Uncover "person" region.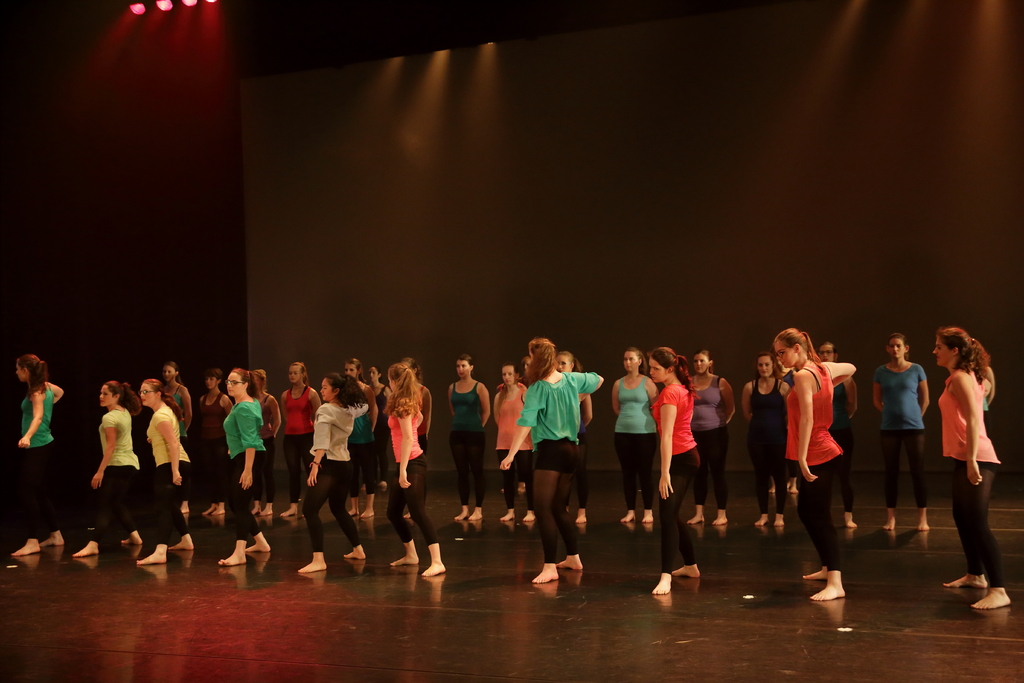
Uncovered: 71/383/143/558.
